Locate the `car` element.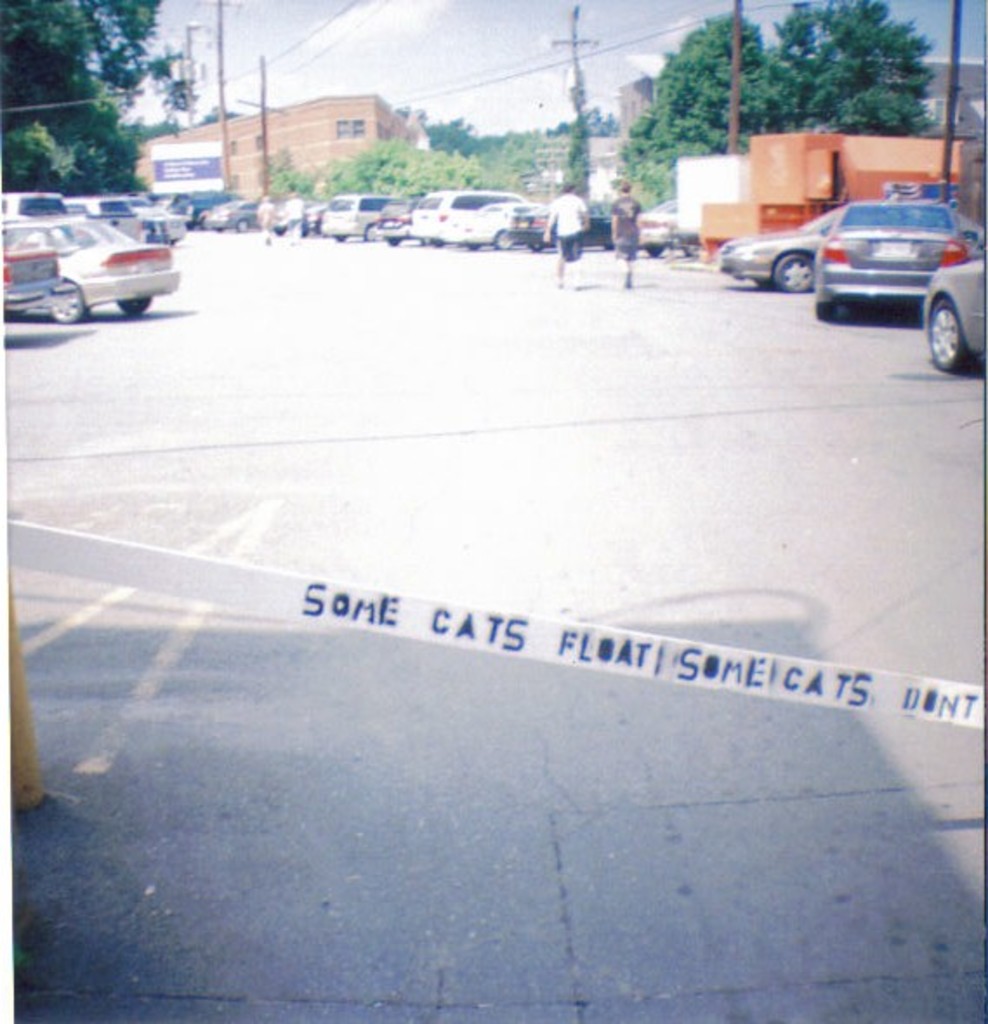
Element bbox: box(717, 205, 839, 292).
